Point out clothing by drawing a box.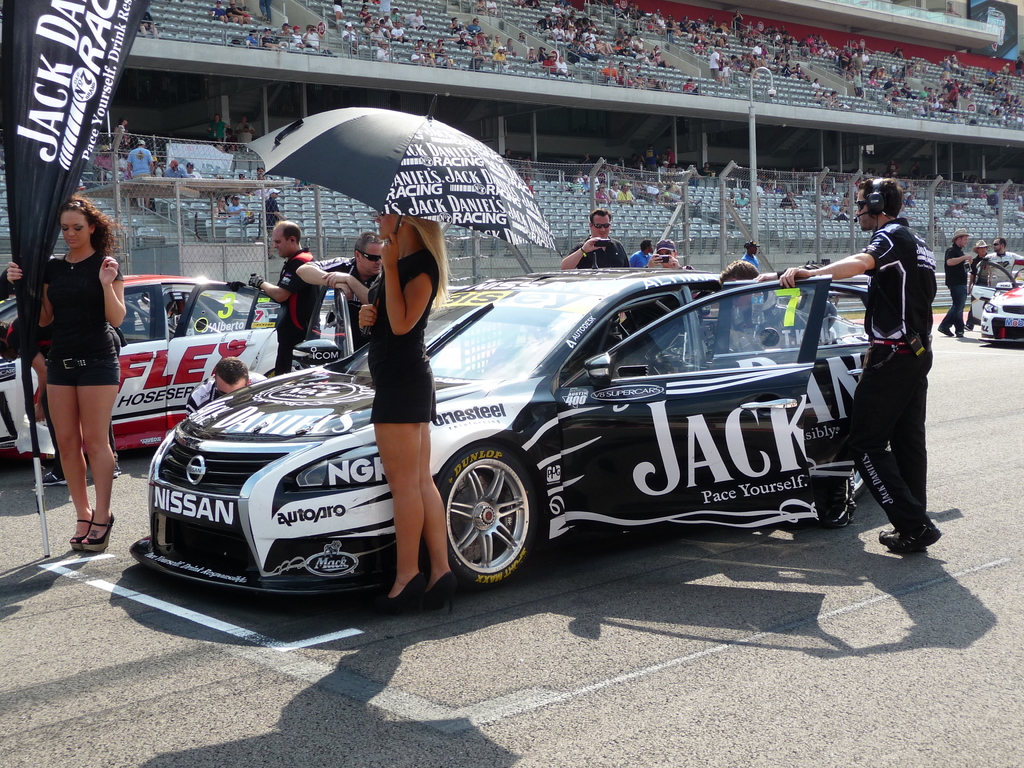
bbox=[847, 207, 927, 545].
